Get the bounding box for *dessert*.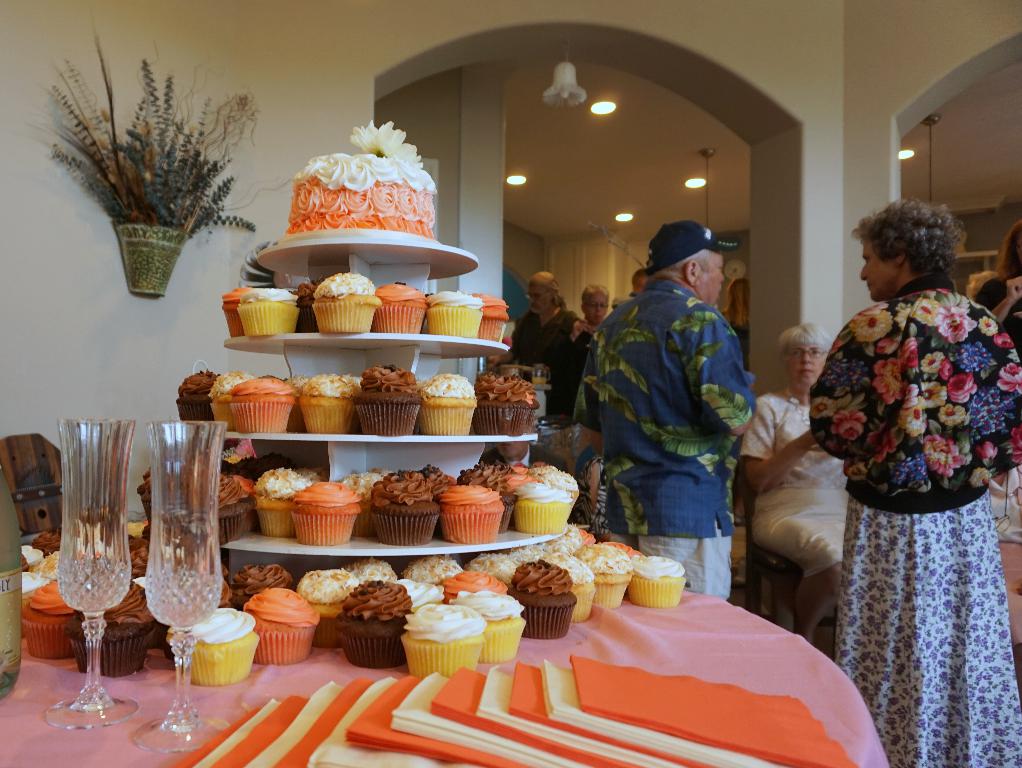
421/367/469/426.
